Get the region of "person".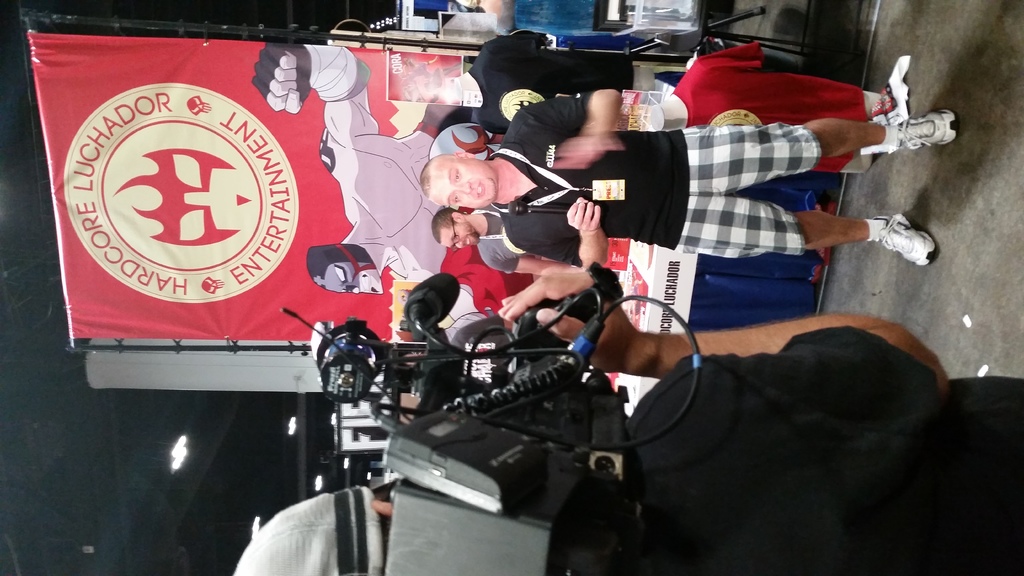
x1=435, y1=208, x2=566, y2=275.
